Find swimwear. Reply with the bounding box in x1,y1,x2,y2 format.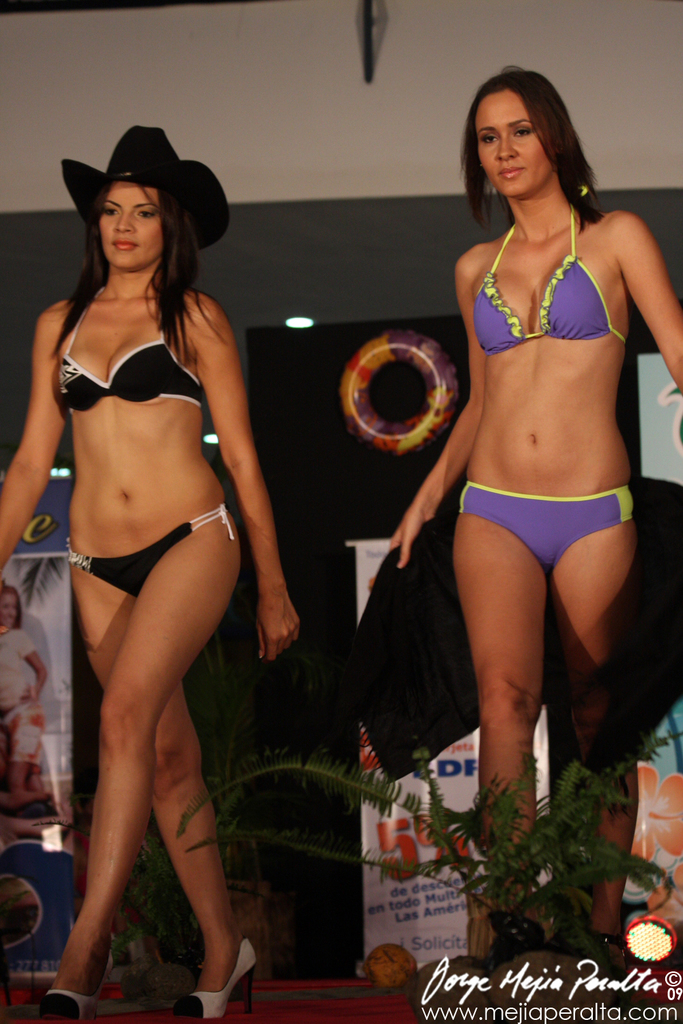
48,287,205,416.
